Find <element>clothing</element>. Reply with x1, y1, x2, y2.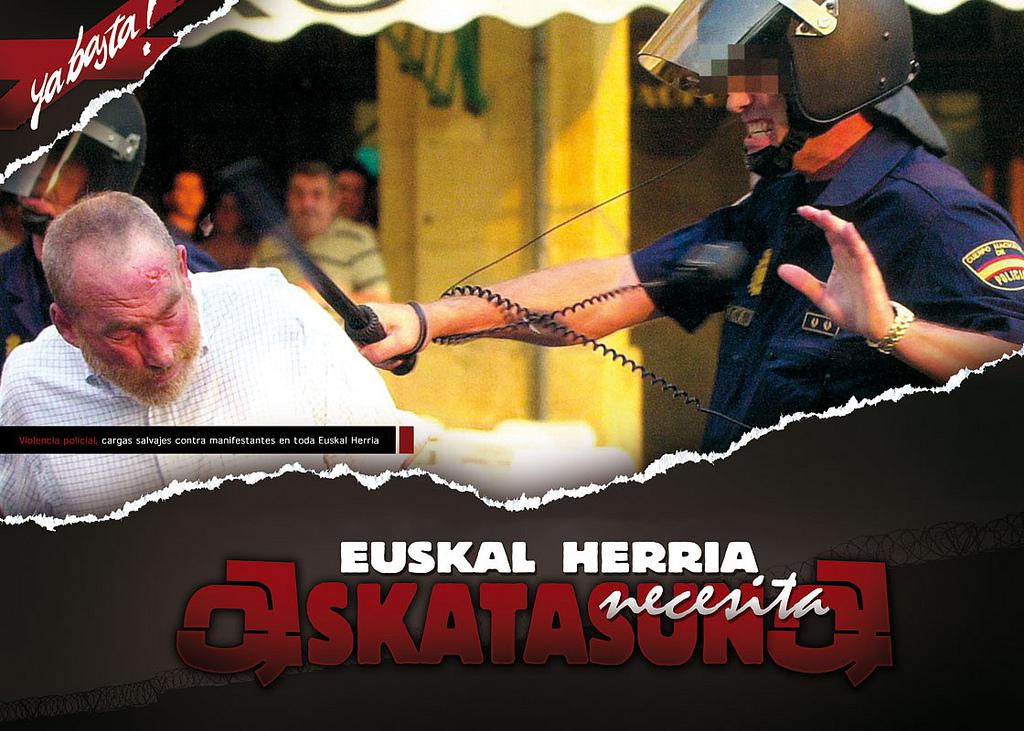
3, 267, 430, 522.
